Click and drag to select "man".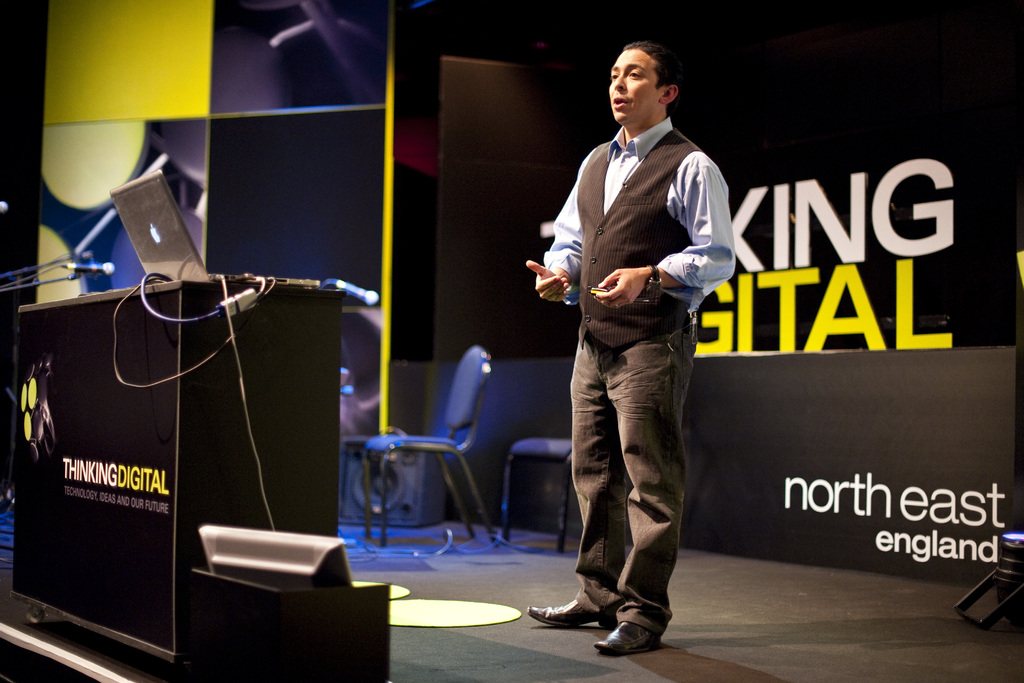
Selection: box=[535, 39, 740, 646].
